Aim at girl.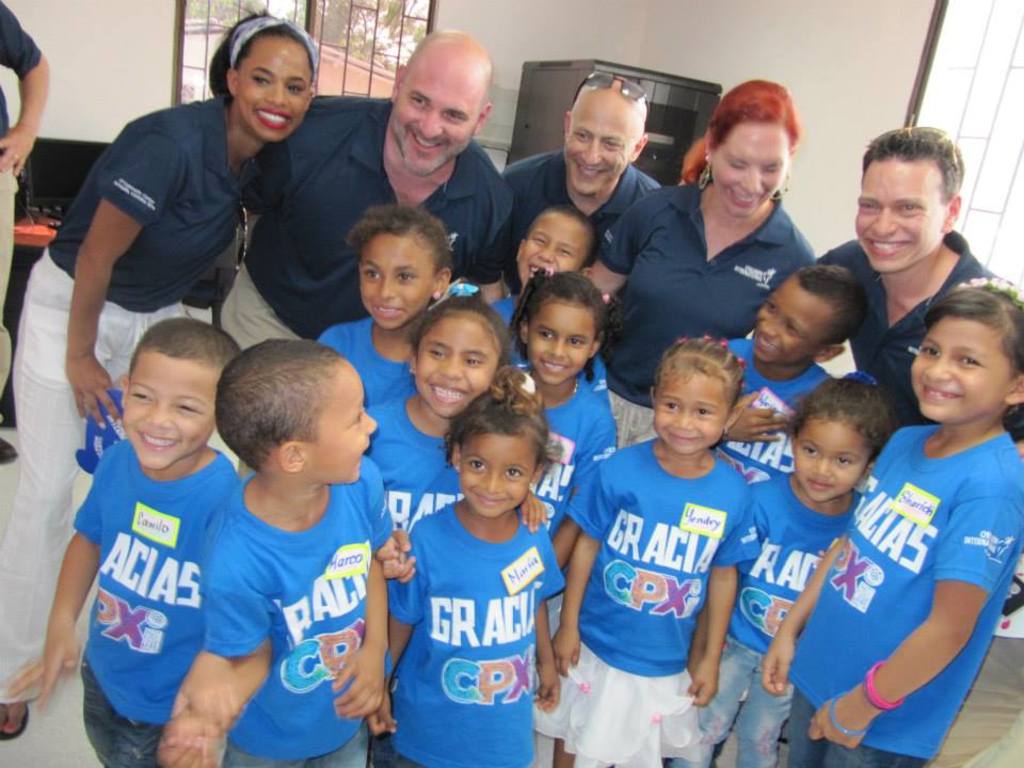
Aimed at l=734, t=381, r=887, b=765.
